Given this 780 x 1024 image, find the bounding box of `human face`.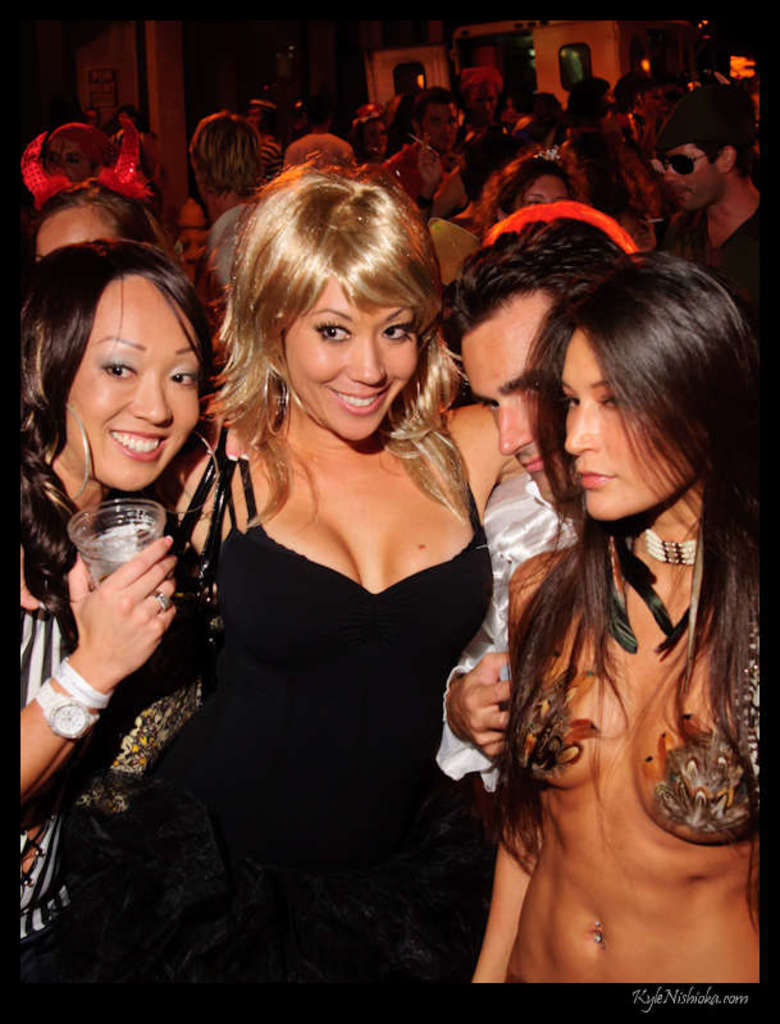
(left=53, top=138, right=88, bottom=184).
